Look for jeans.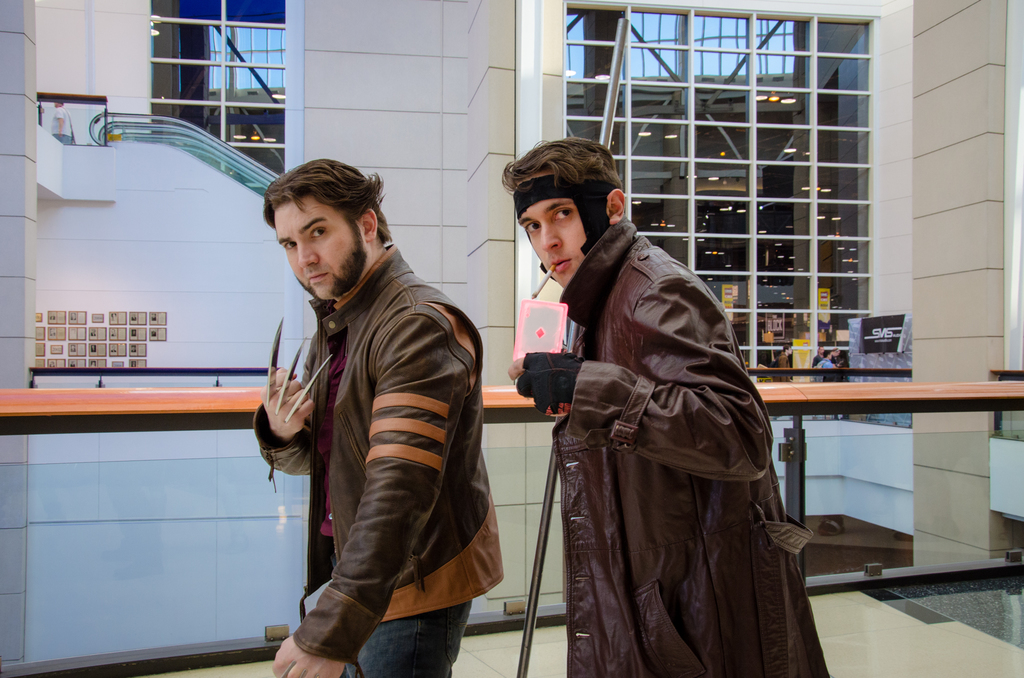
Found: bbox=[330, 596, 475, 677].
